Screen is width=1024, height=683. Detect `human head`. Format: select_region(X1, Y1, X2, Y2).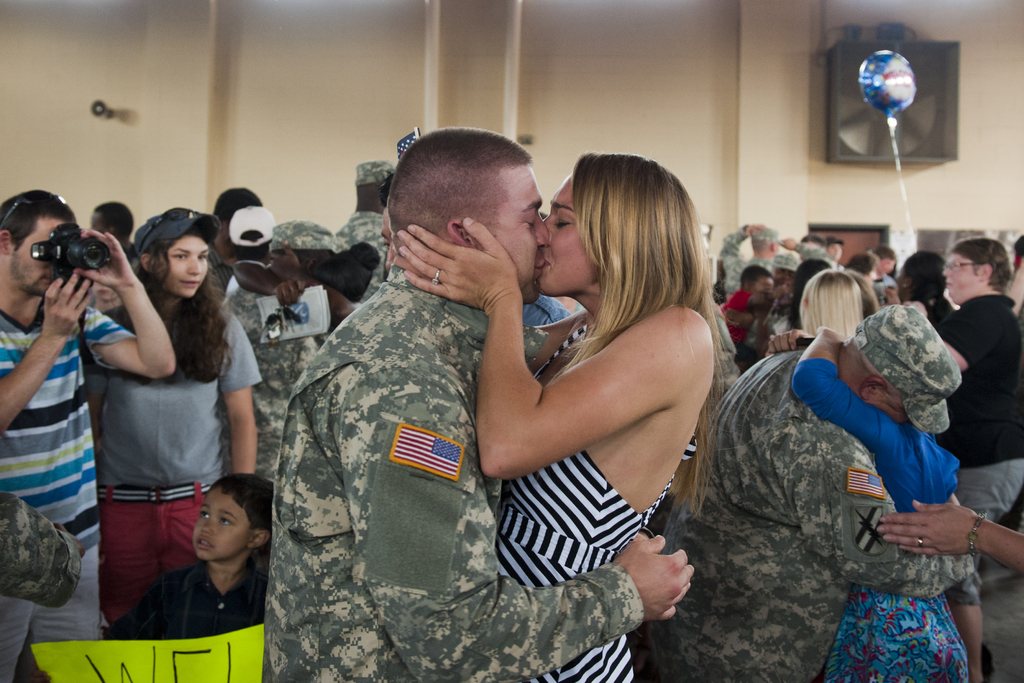
select_region(538, 151, 719, 331).
